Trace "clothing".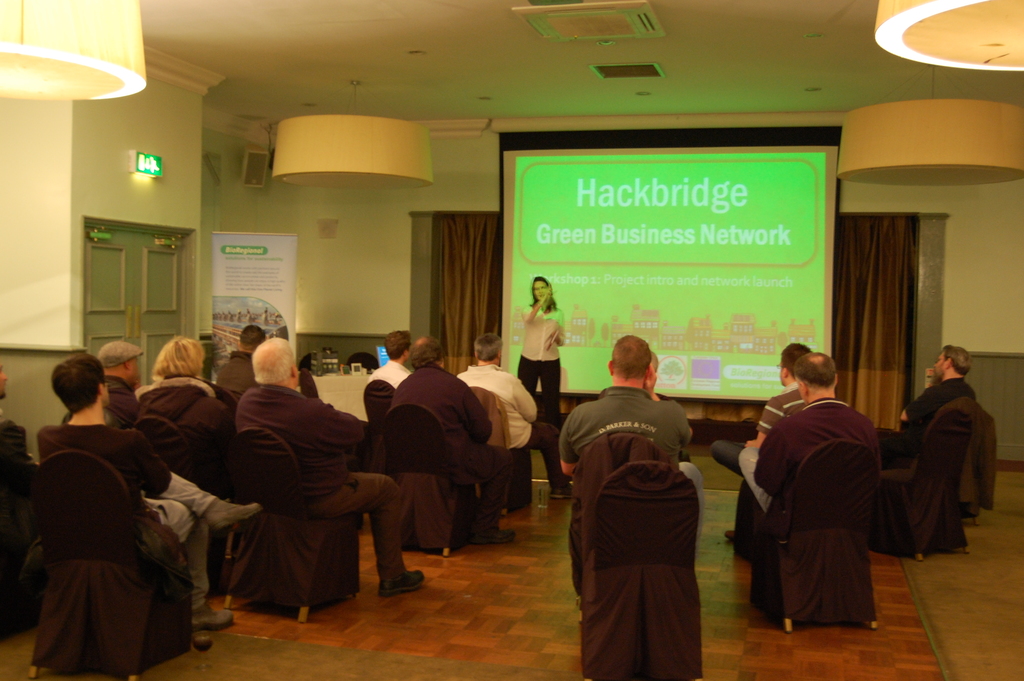
Traced to x1=878, y1=377, x2=978, y2=467.
